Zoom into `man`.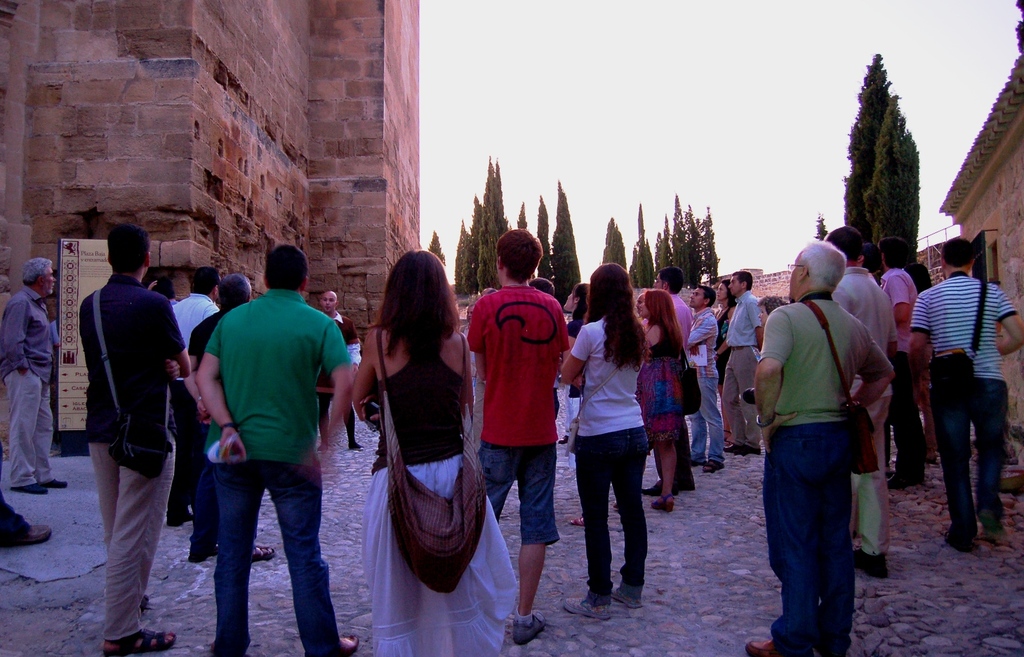
Zoom target: 726,273,763,454.
